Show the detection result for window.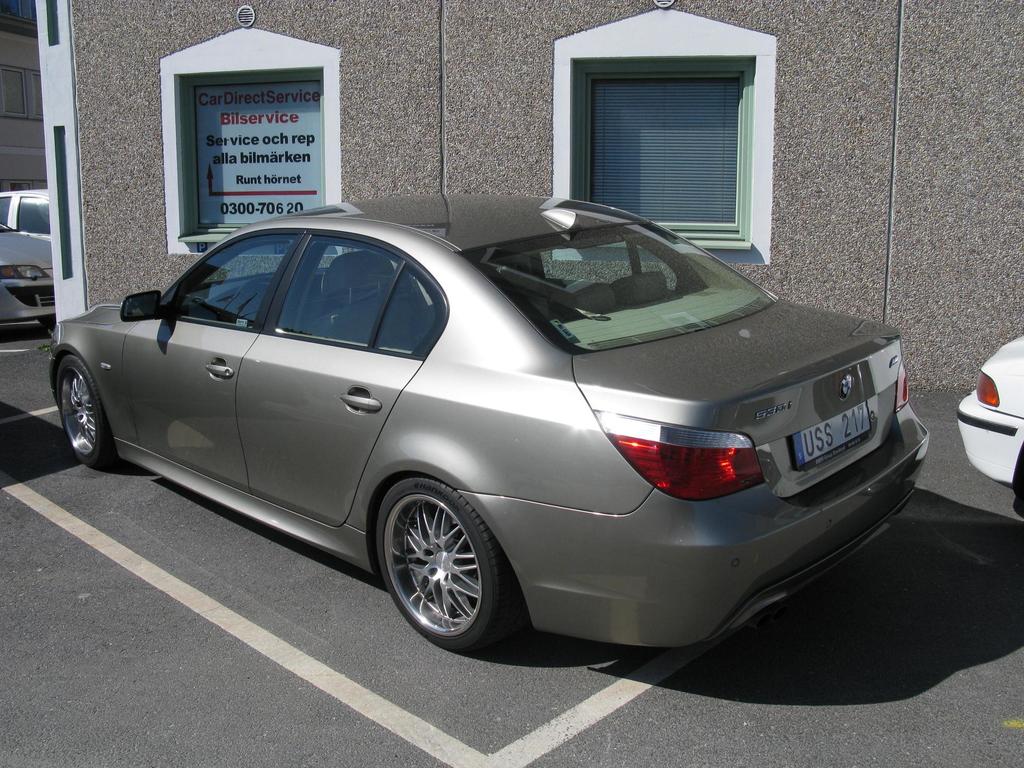
(0, 194, 13, 221).
